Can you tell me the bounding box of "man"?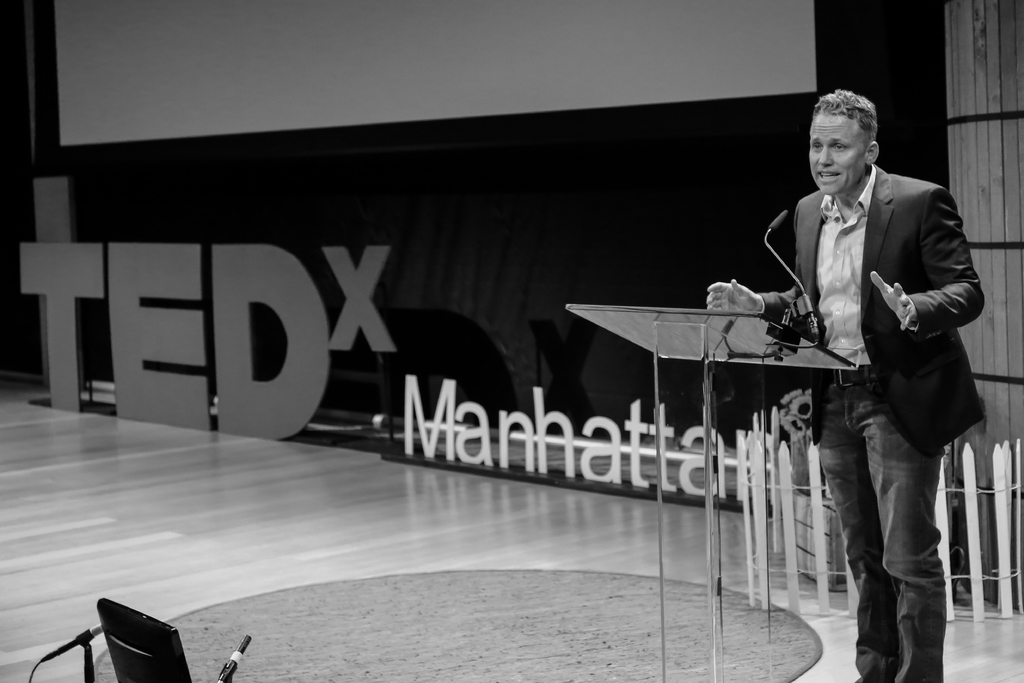
bbox=[761, 104, 992, 661].
